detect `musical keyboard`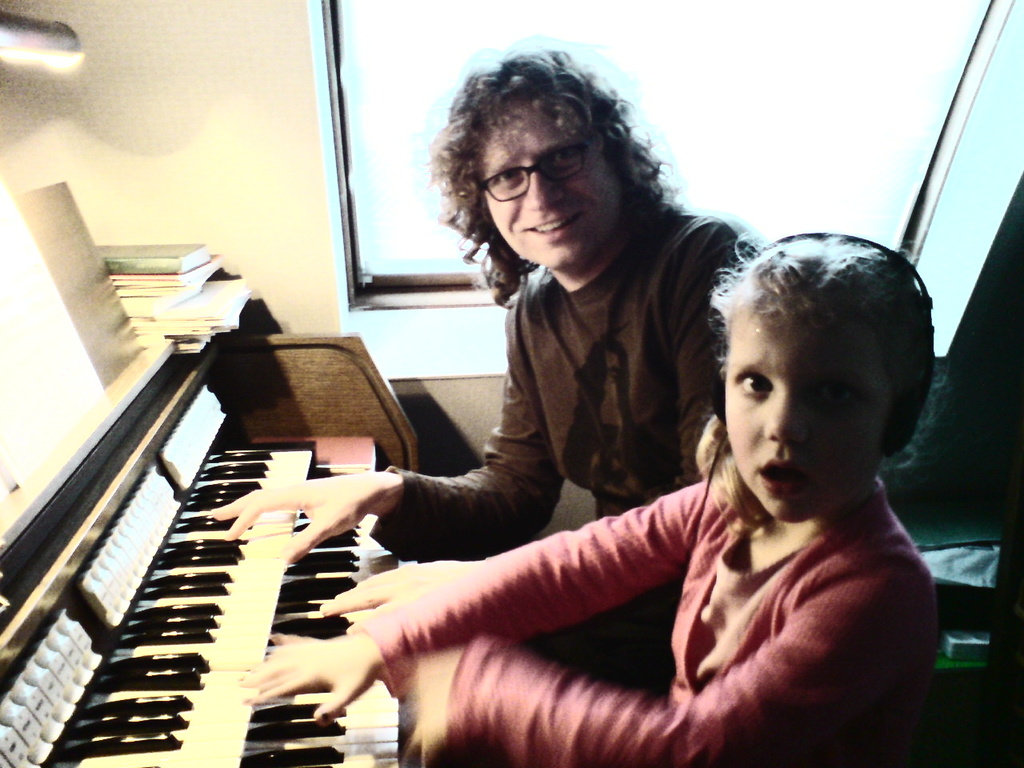
(x1=34, y1=433, x2=319, y2=767)
